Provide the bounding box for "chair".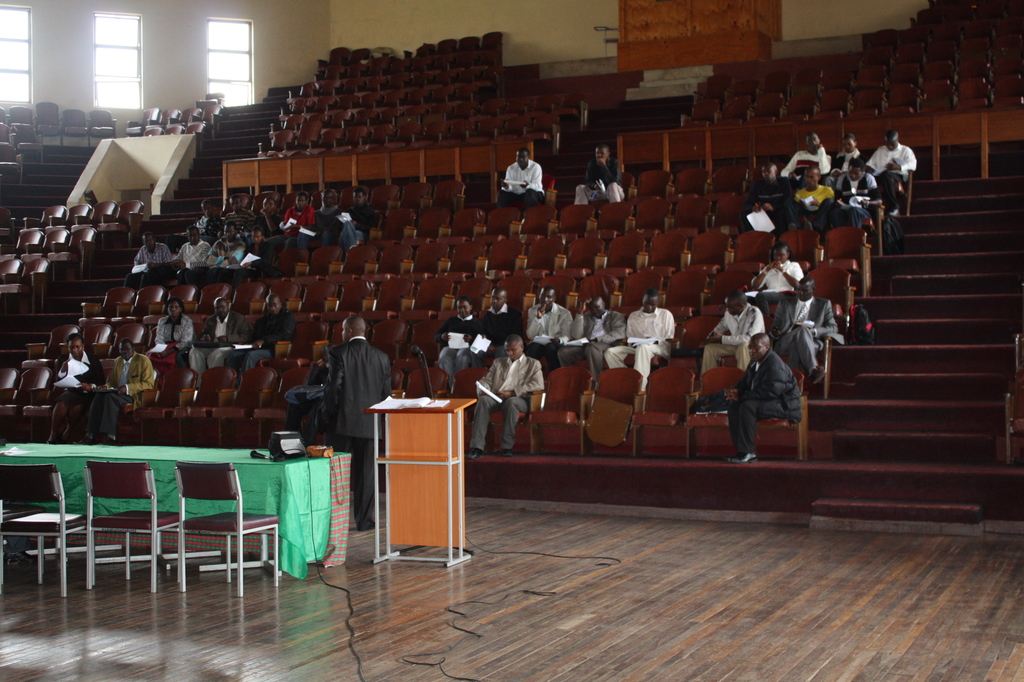
bbox=[447, 120, 472, 150].
